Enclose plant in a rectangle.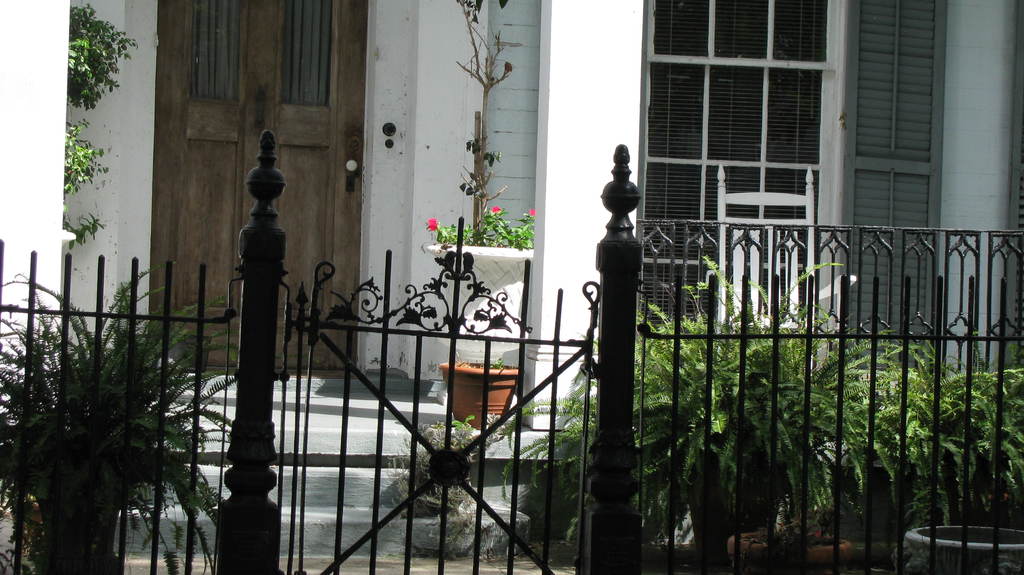
box(0, 275, 243, 574).
